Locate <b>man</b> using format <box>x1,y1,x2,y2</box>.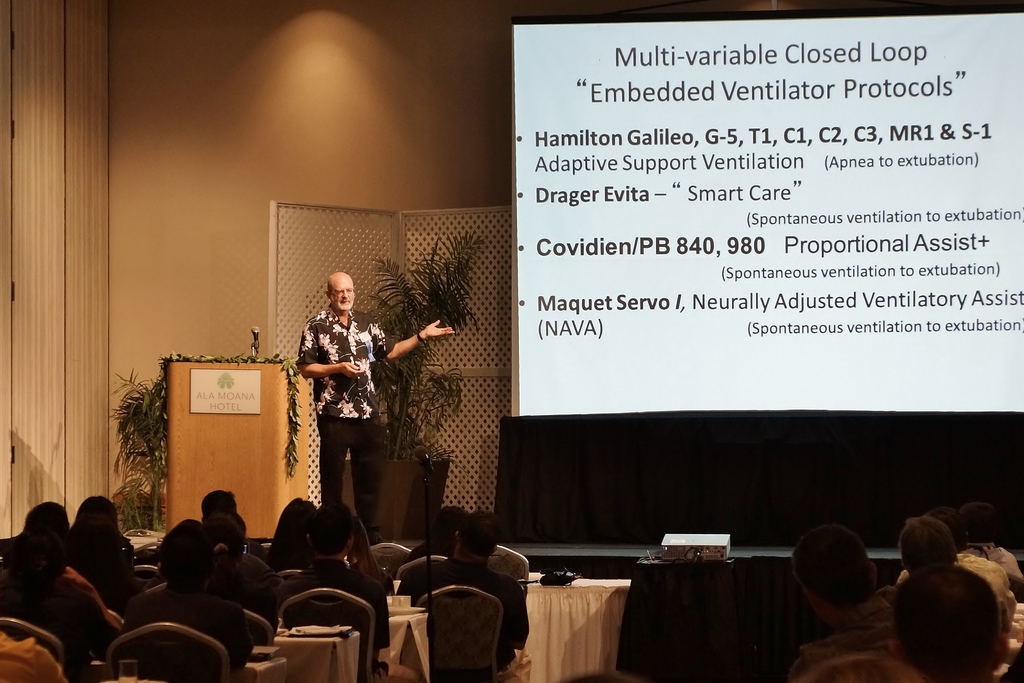
<box>286,514,388,679</box>.
